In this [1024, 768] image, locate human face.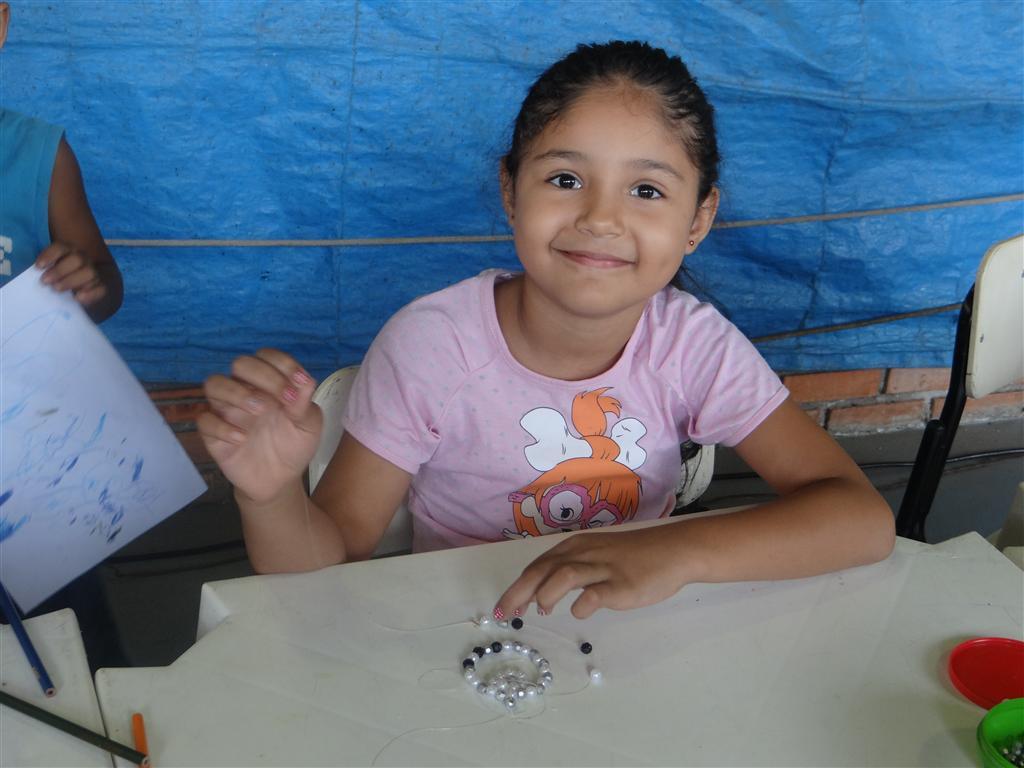
Bounding box: <box>513,94,685,315</box>.
